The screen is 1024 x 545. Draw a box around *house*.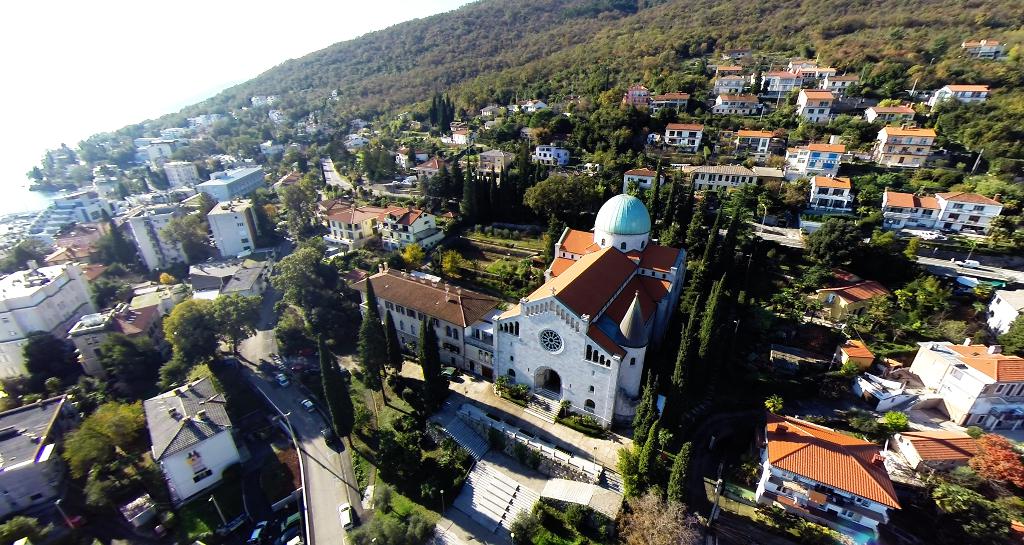
pyautogui.locateOnScreen(801, 168, 858, 220).
